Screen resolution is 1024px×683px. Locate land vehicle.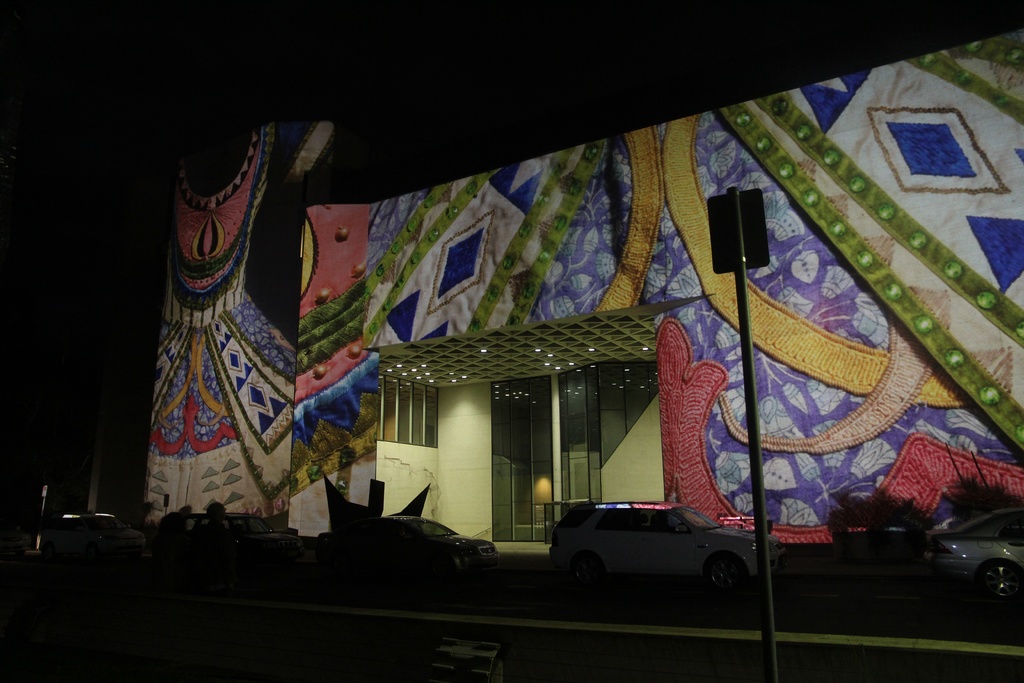
crop(922, 506, 1023, 611).
